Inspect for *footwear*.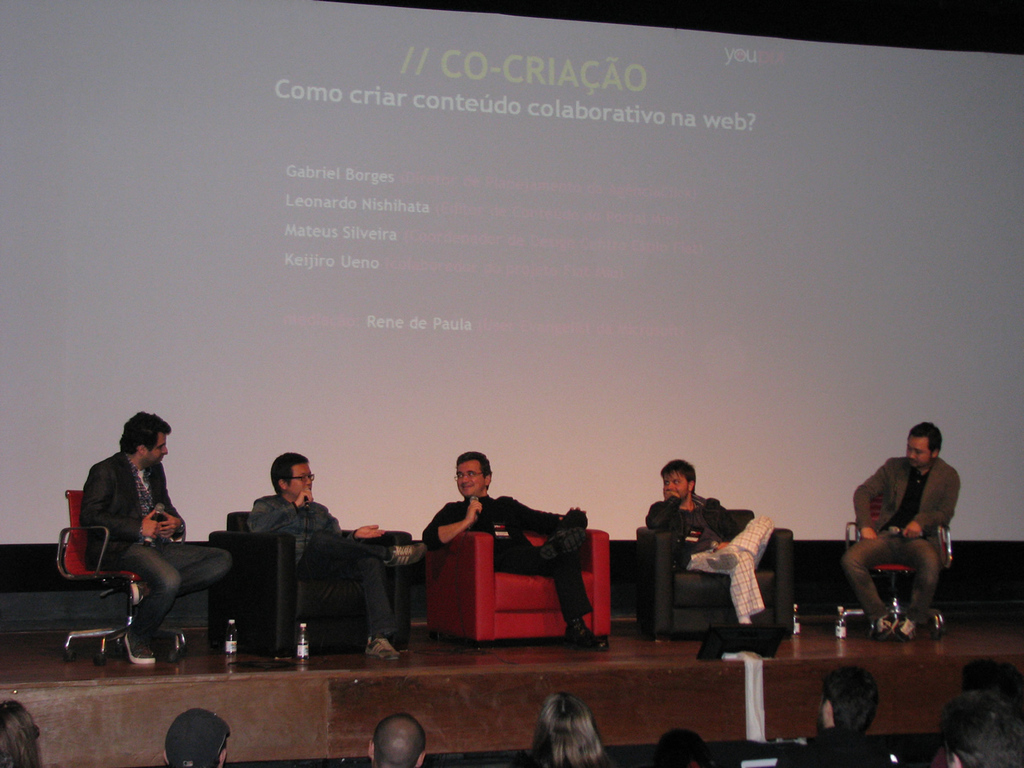
Inspection: detection(562, 609, 612, 651).
